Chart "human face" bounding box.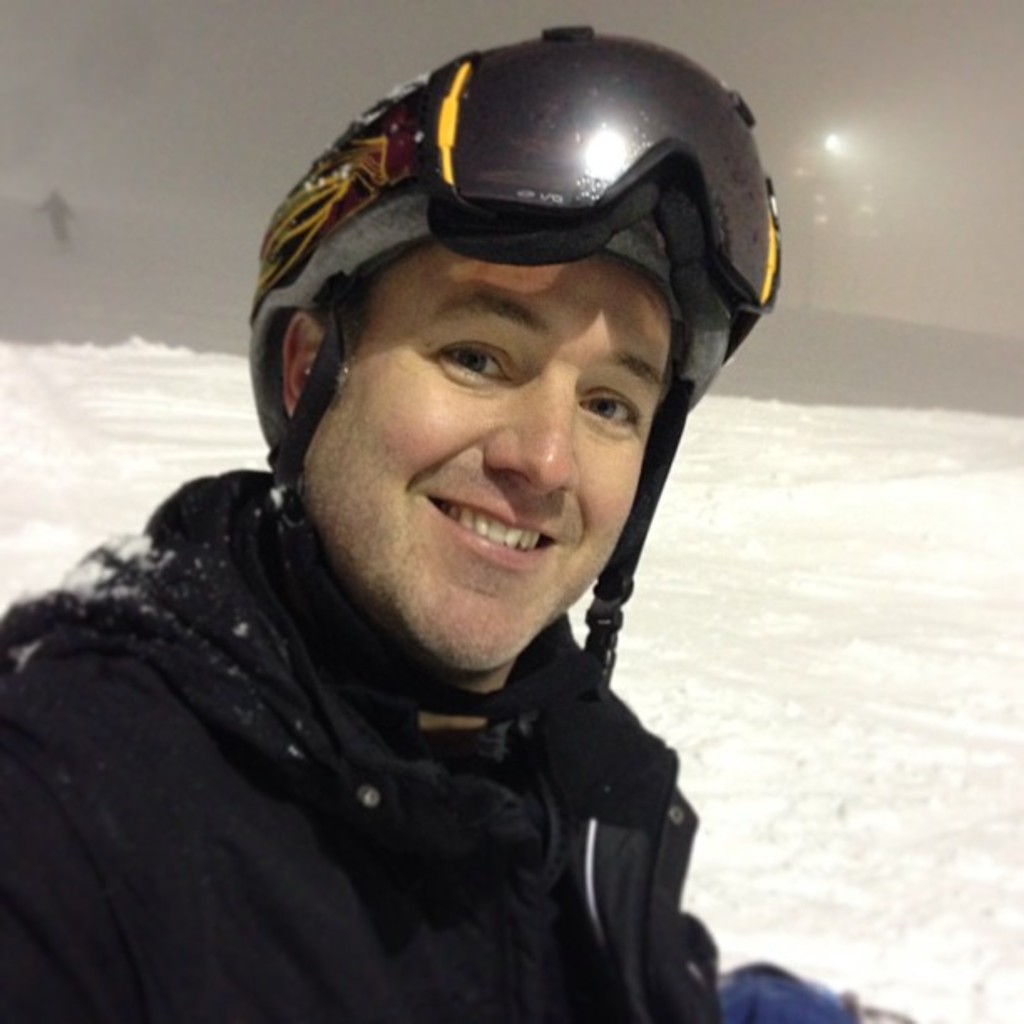
Charted: (x1=294, y1=236, x2=678, y2=684).
